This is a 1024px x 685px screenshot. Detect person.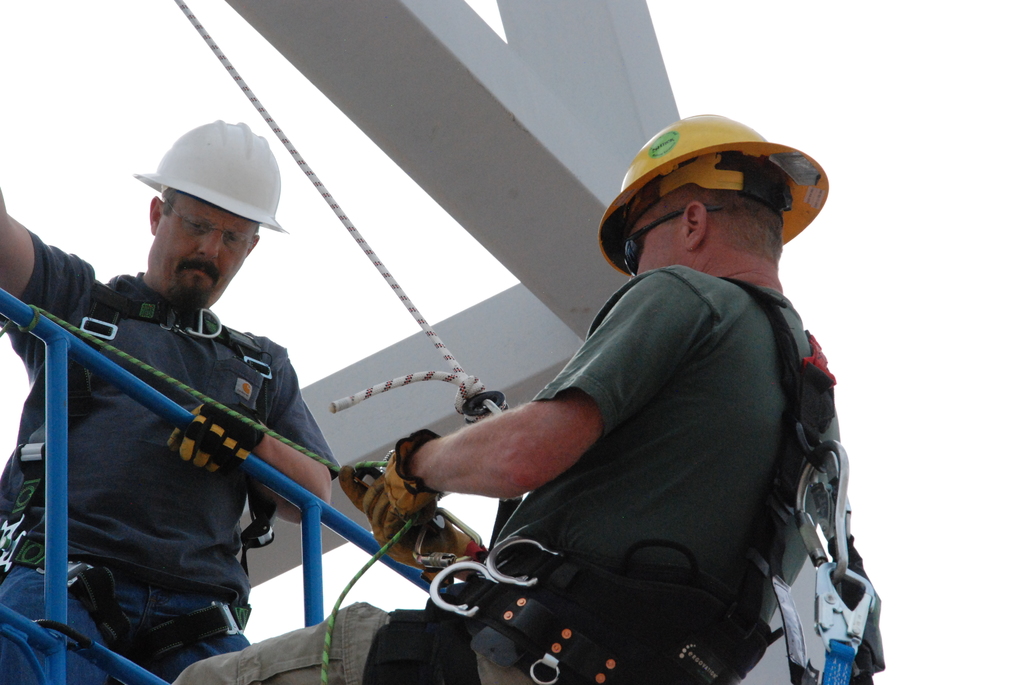
[left=379, top=134, right=874, bottom=671].
